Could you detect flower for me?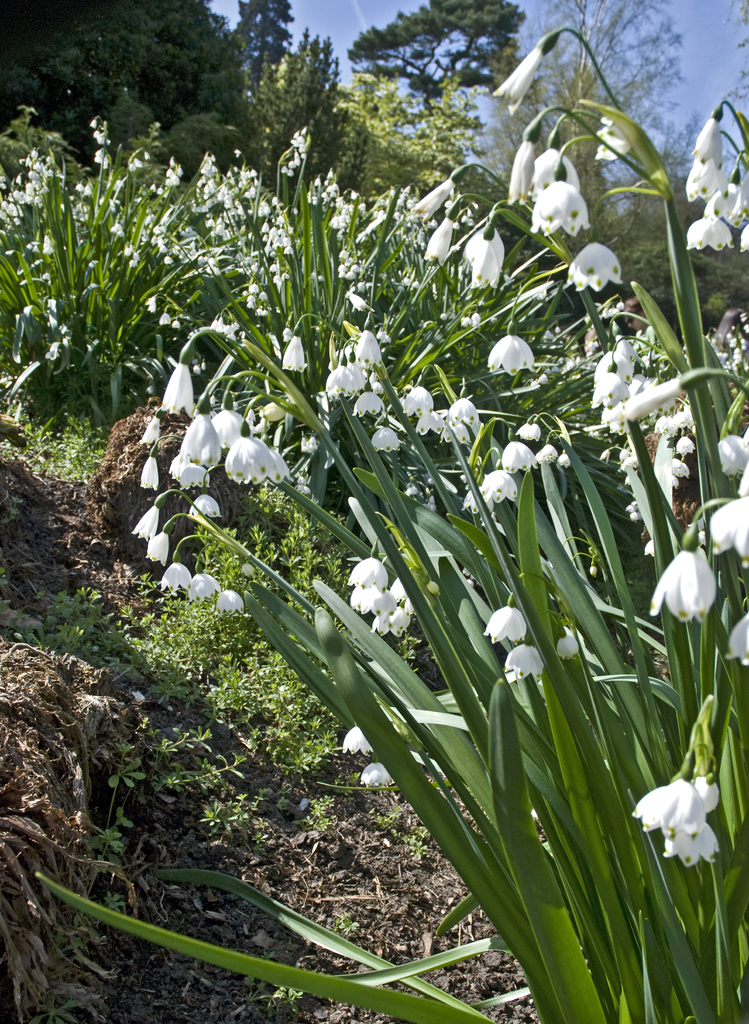
Detection result: region(482, 604, 531, 644).
